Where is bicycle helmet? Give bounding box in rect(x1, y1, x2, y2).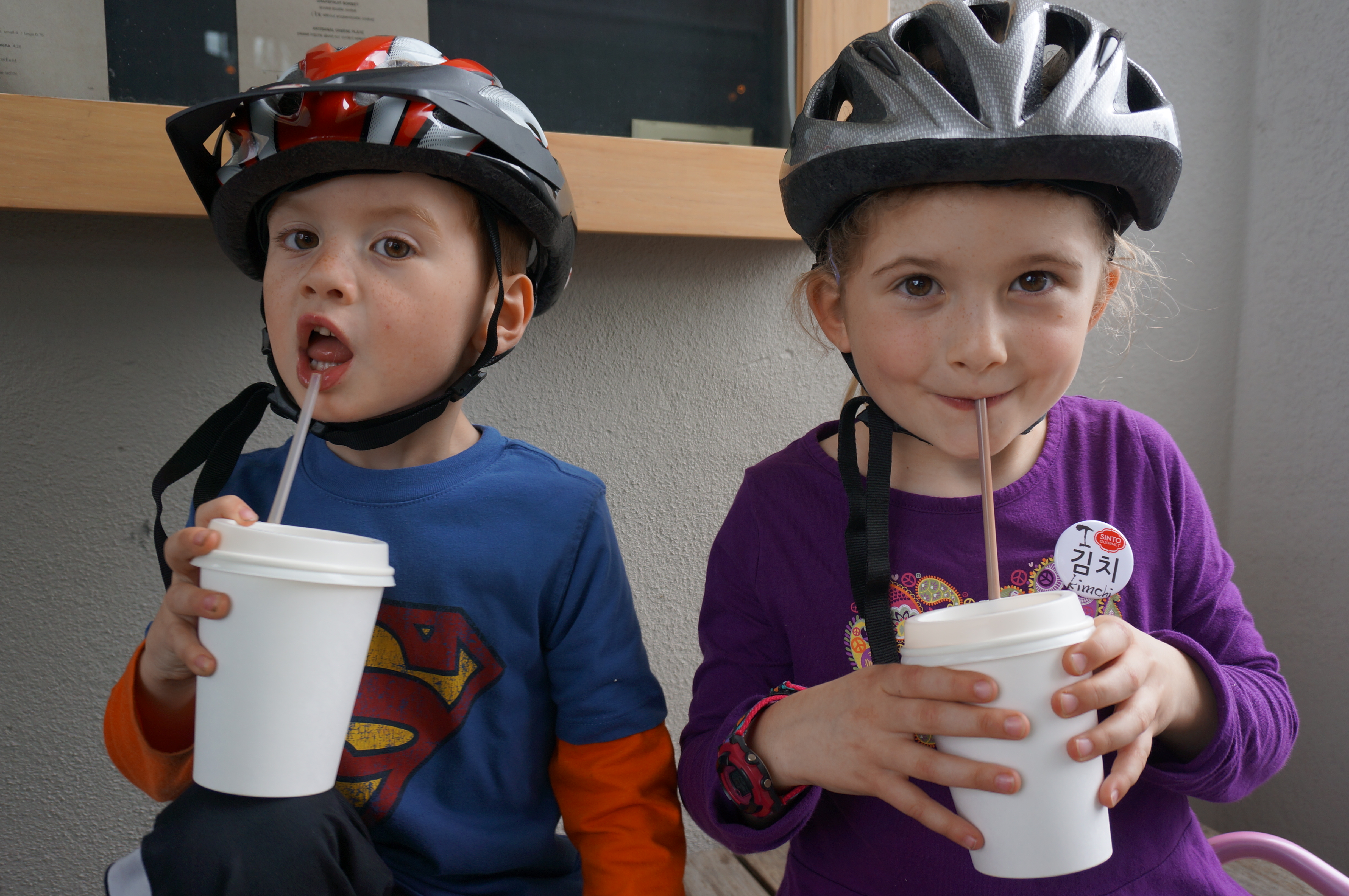
rect(214, 0, 324, 64).
